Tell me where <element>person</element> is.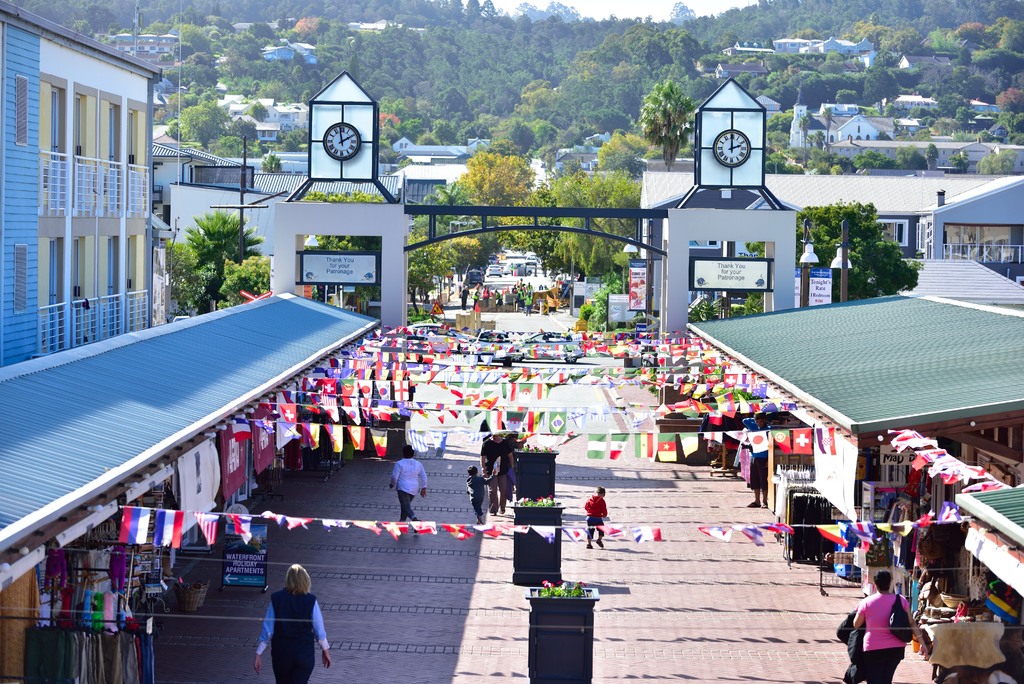
<element>person</element> is at detection(476, 425, 511, 511).
